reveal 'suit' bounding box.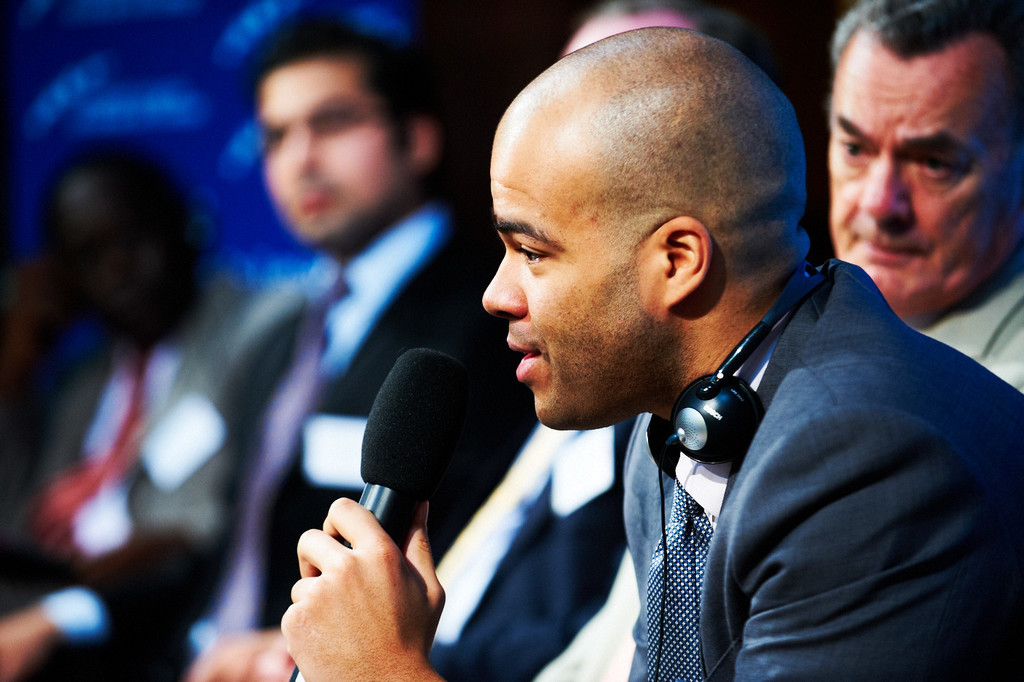
Revealed: <bbox>586, 207, 1023, 681</bbox>.
